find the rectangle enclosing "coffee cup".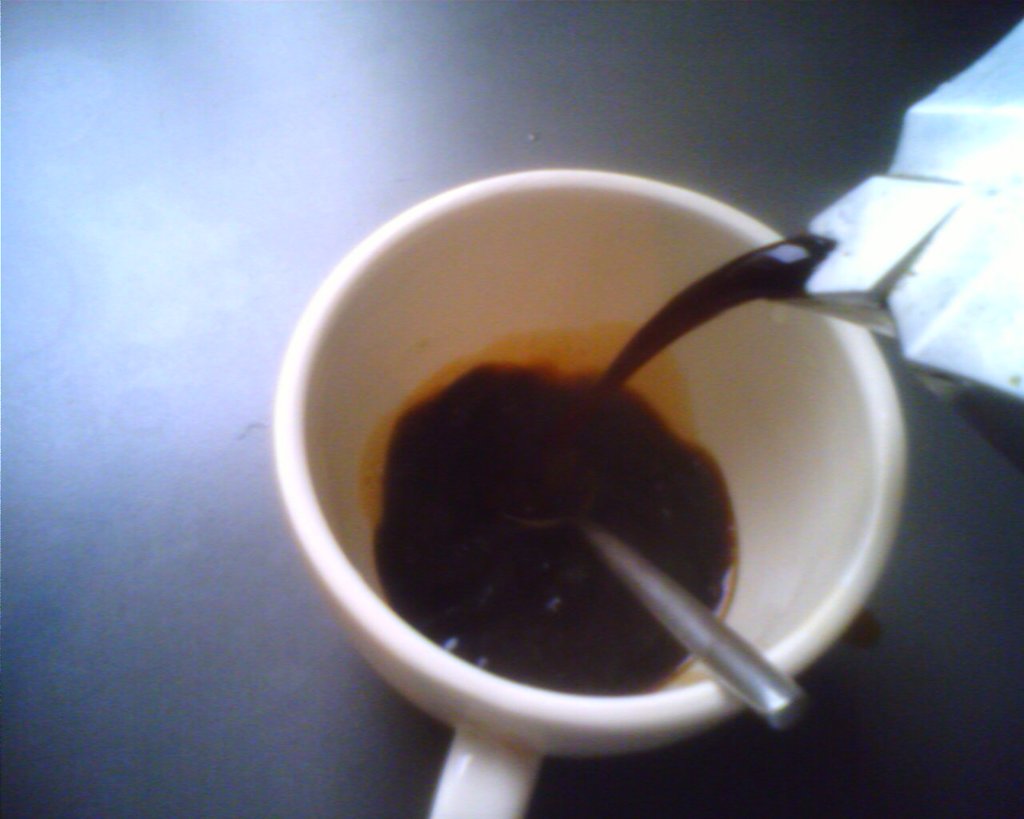
Rect(270, 168, 910, 818).
